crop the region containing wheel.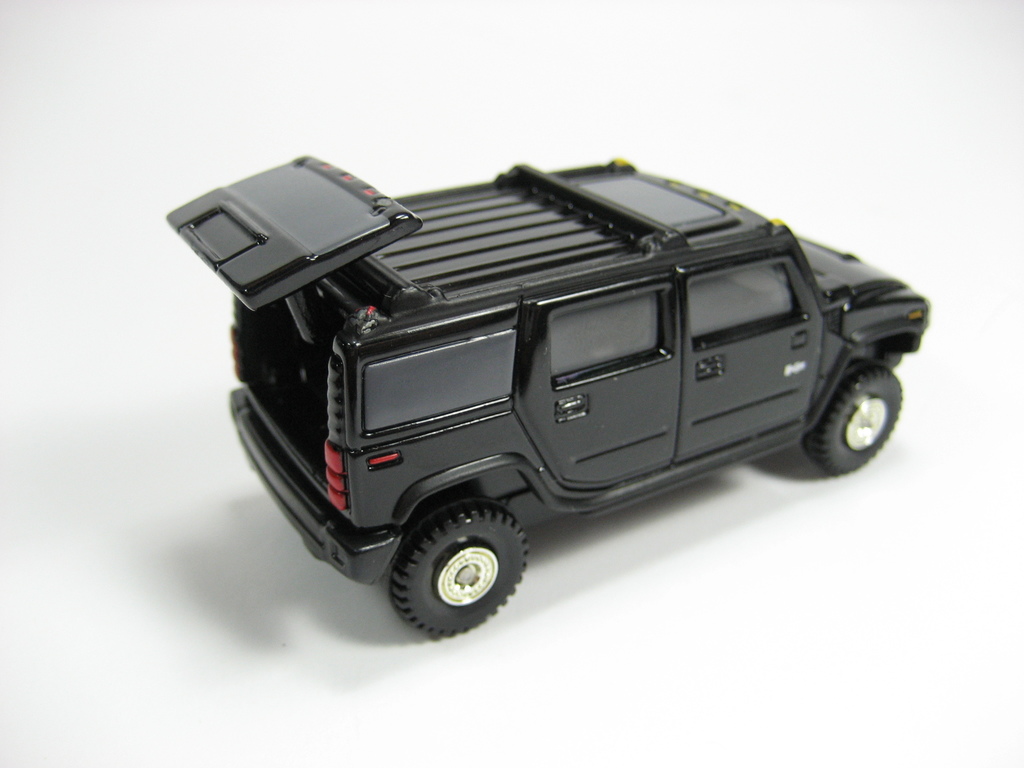
Crop region: box(801, 362, 902, 474).
